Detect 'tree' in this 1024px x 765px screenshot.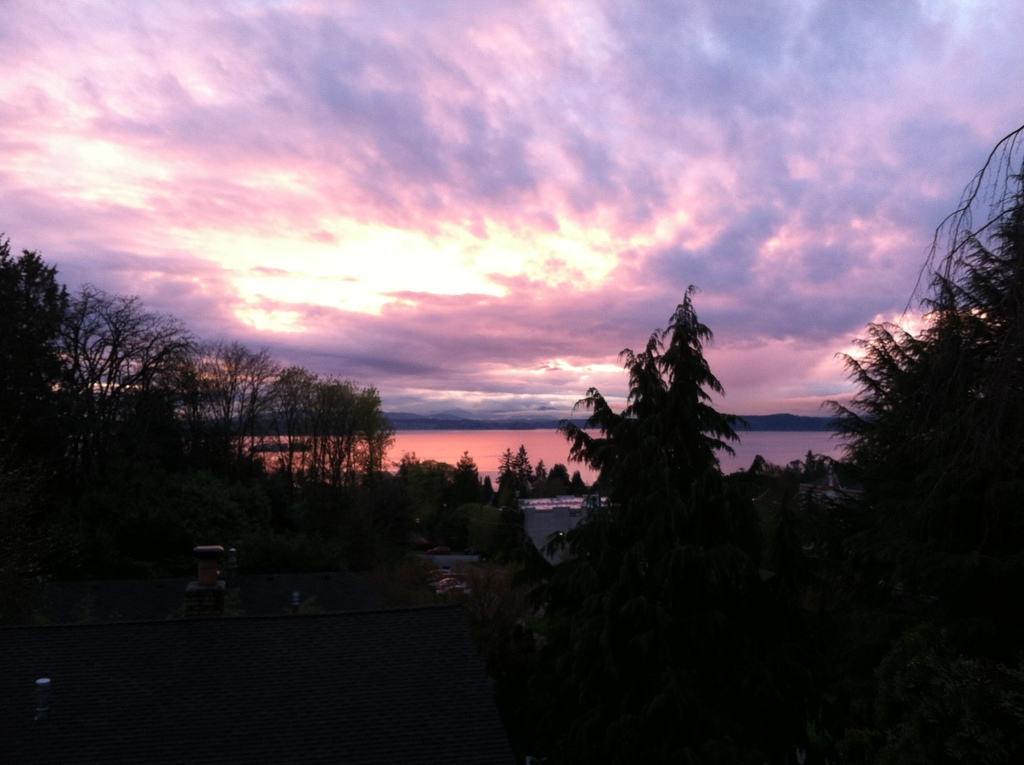
Detection: {"x1": 823, "y1": 122, "x2": 1023, "y2": 638}.
